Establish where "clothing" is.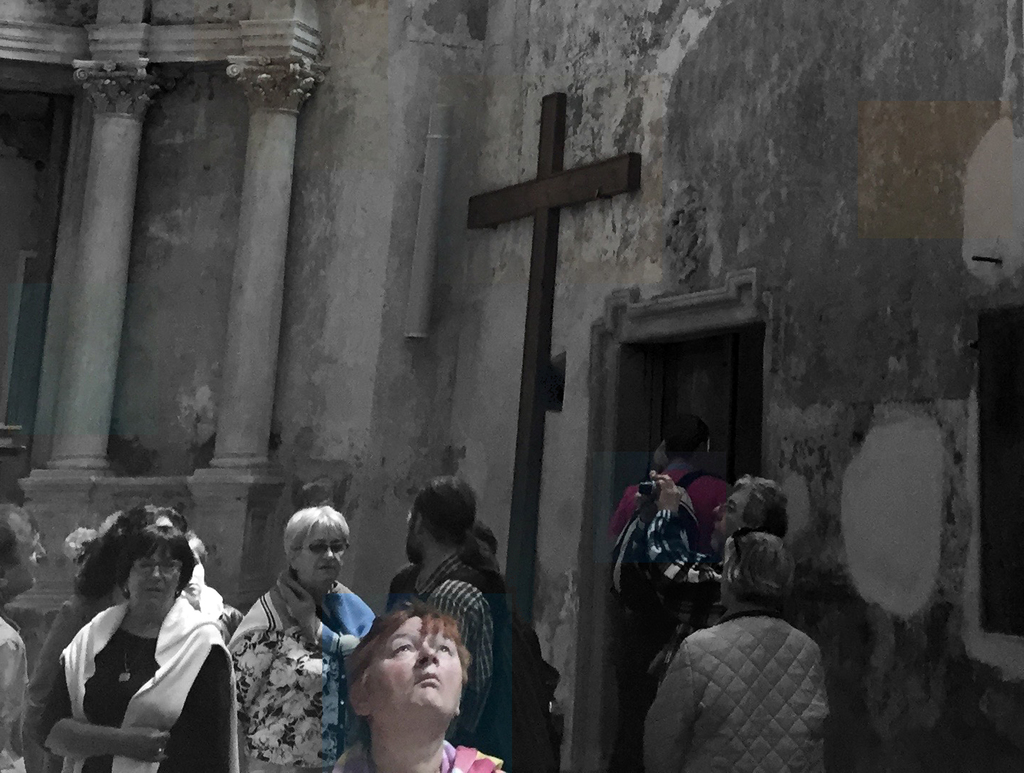
Established at bbox=[329, 736, 512, 772].
